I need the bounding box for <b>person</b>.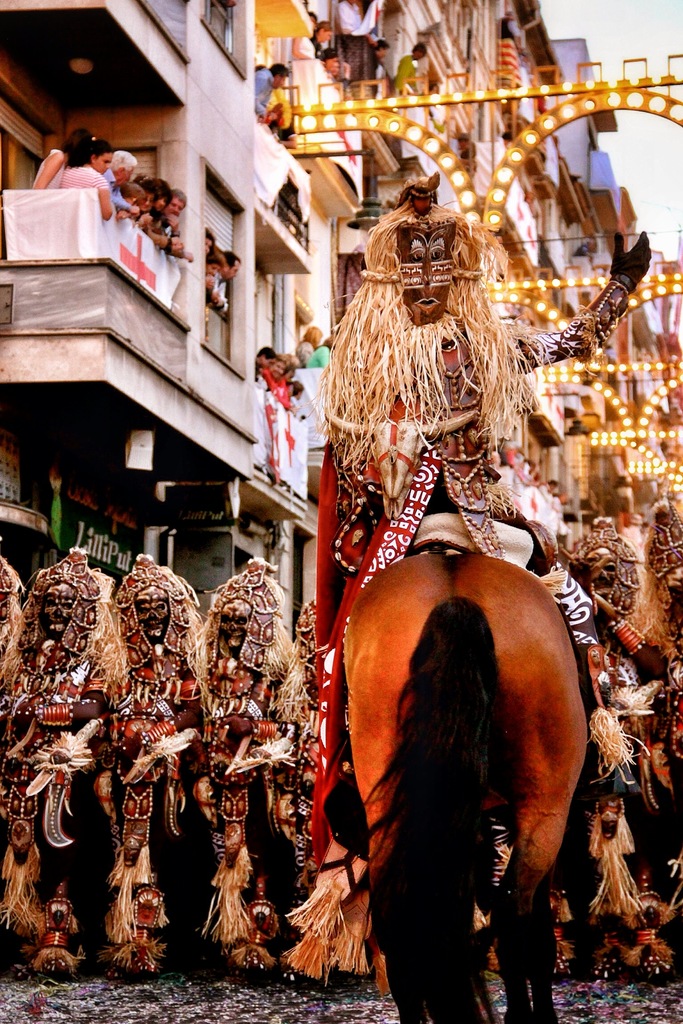
Here it is: 391/47/426/82.
